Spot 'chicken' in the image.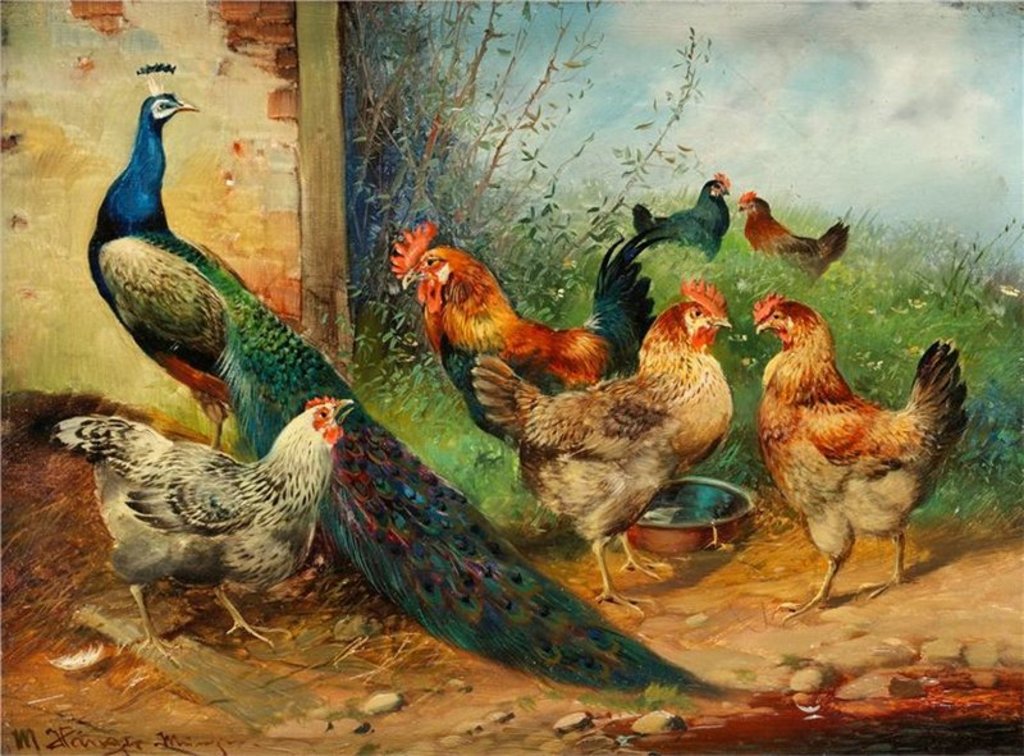
'chicken' found at 46/385/366/655.
